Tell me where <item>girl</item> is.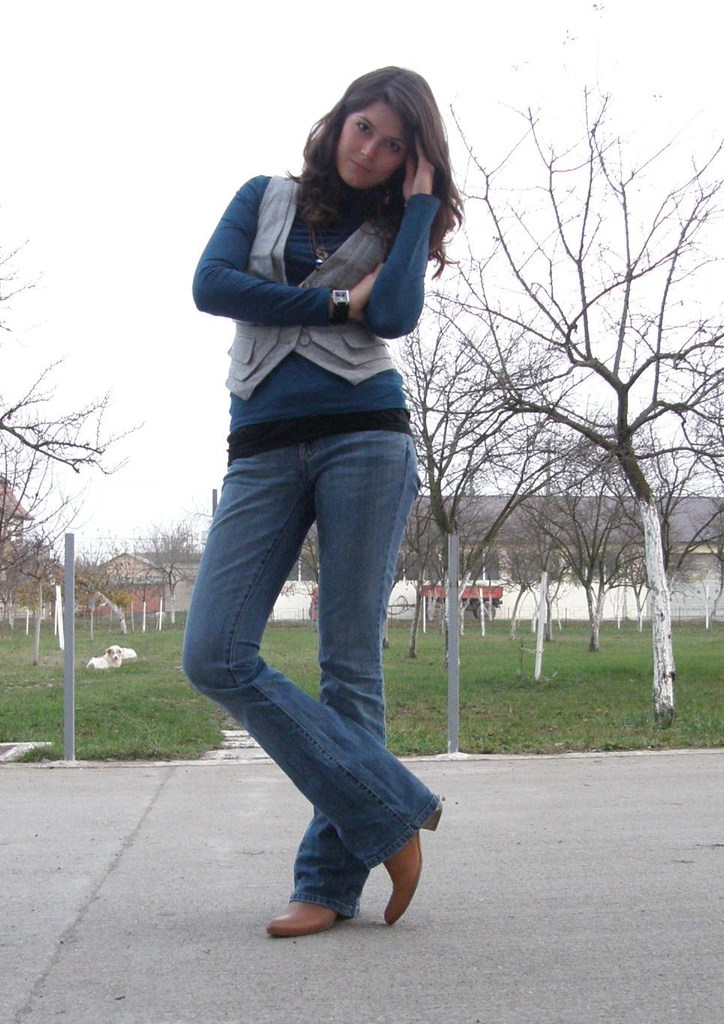
<item>girl</item> is at crop(179, 64, 462, 941).
